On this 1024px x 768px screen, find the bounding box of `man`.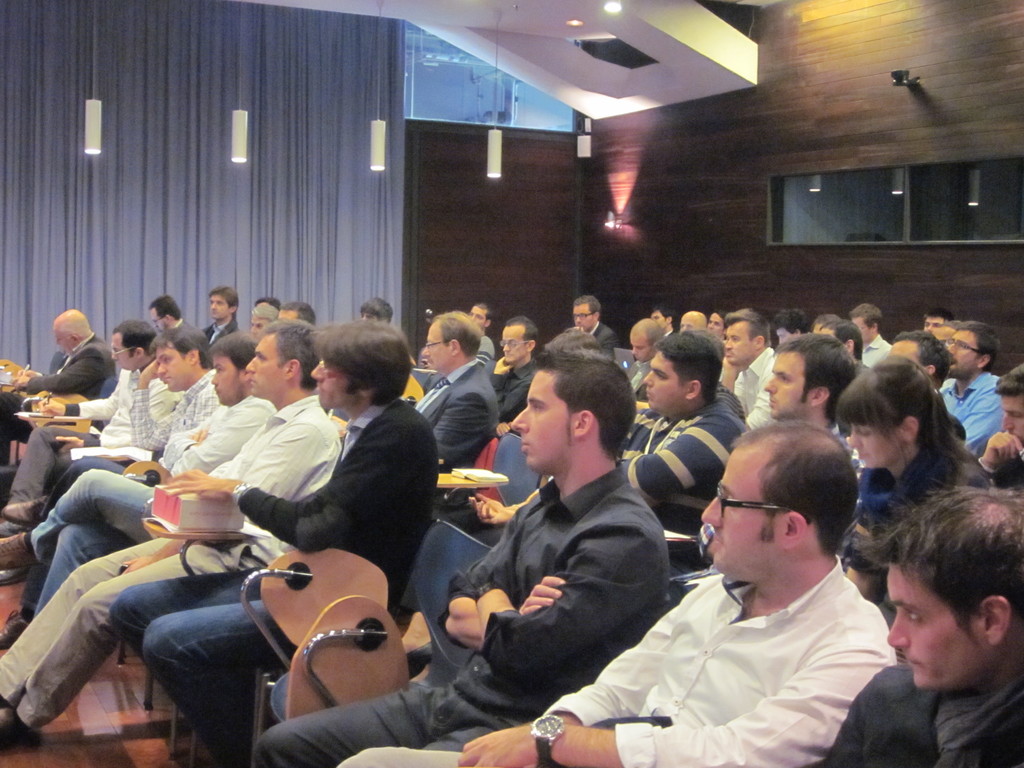
Bounding box: locate(340, 426, 898, 767).
